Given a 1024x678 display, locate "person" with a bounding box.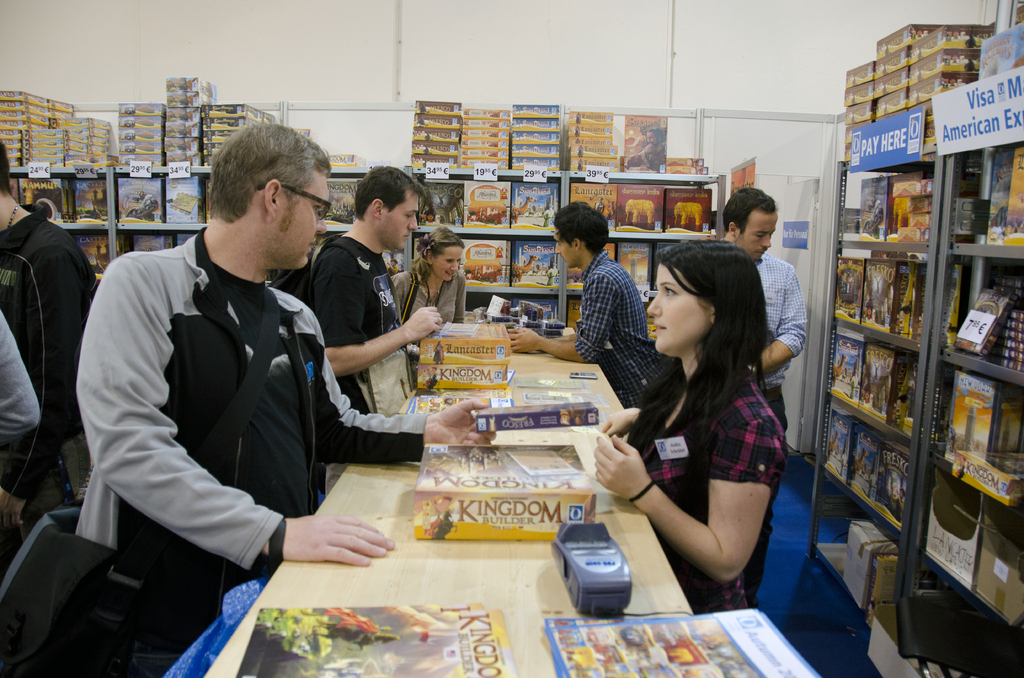
Located: detection(390, 231, 465, 322).
